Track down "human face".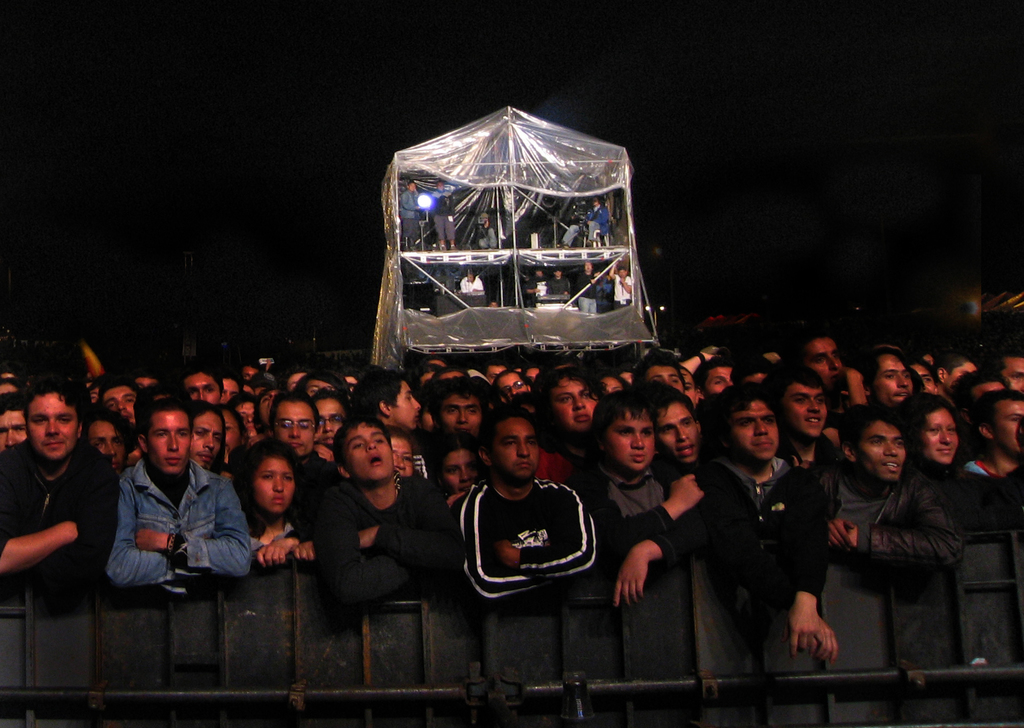
Tracked to (860, 417, 907, 481).
